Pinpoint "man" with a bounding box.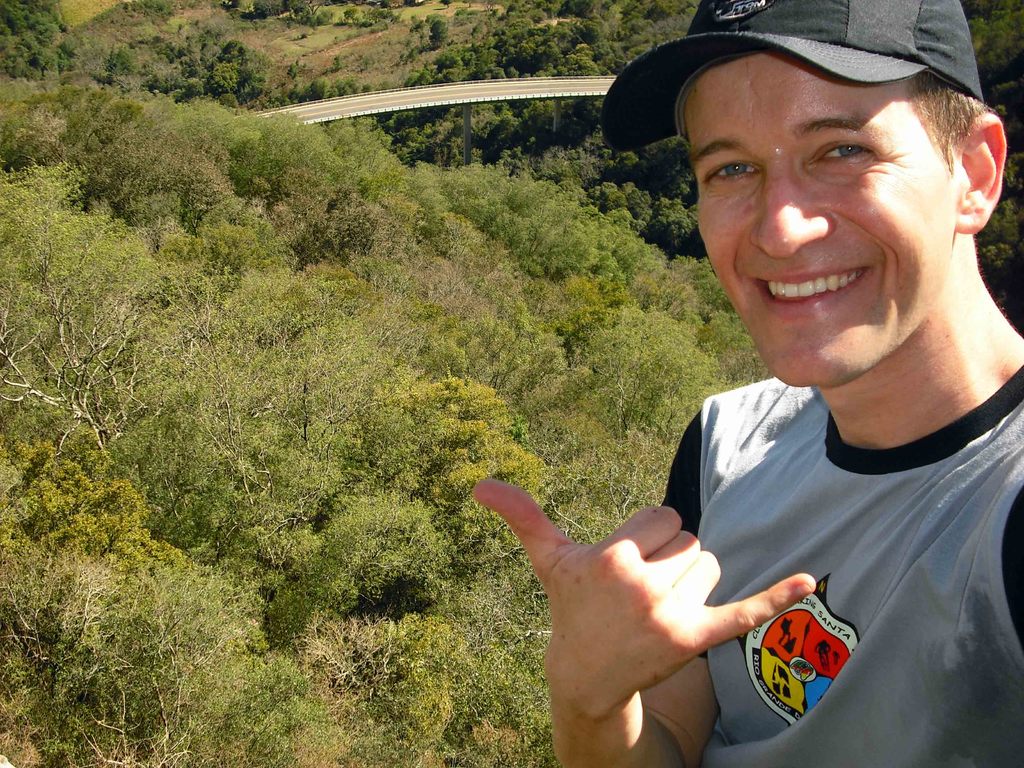
473:0:1023:767.
